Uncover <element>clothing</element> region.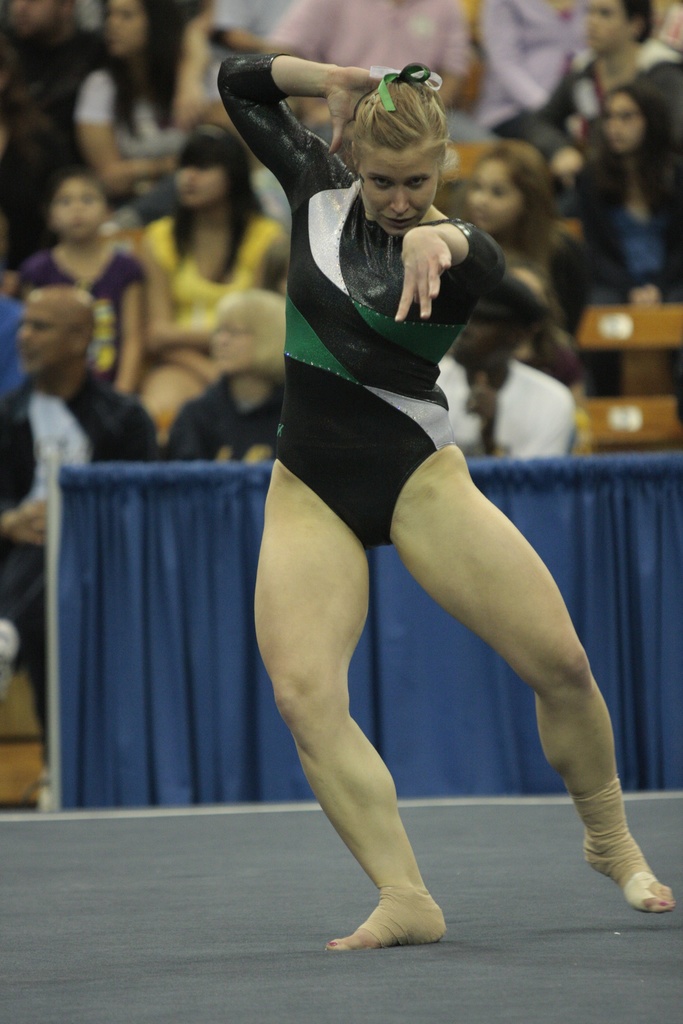
Uncovered: rect(425, 356, 577, 460).
